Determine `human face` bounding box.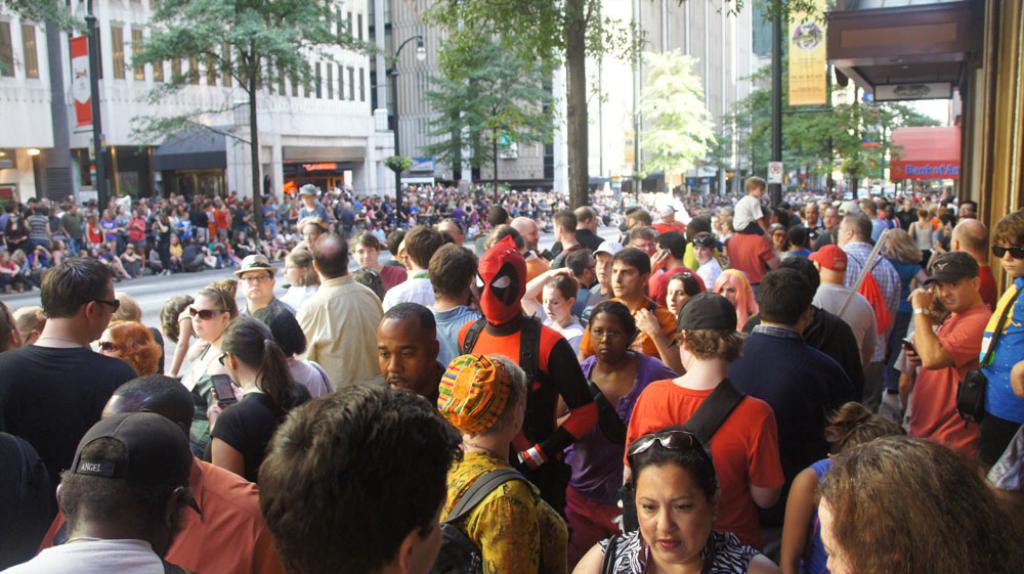
Determined: box=[663, 277, 691, 316].
